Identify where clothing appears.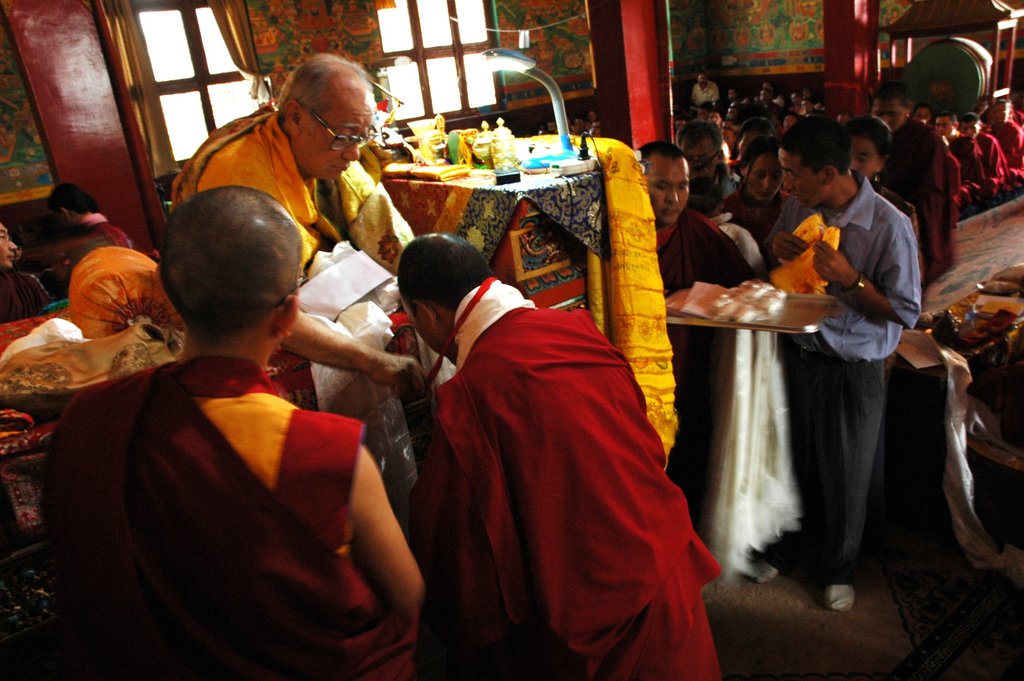
Appears at <box>681,168,746,215</box>.
